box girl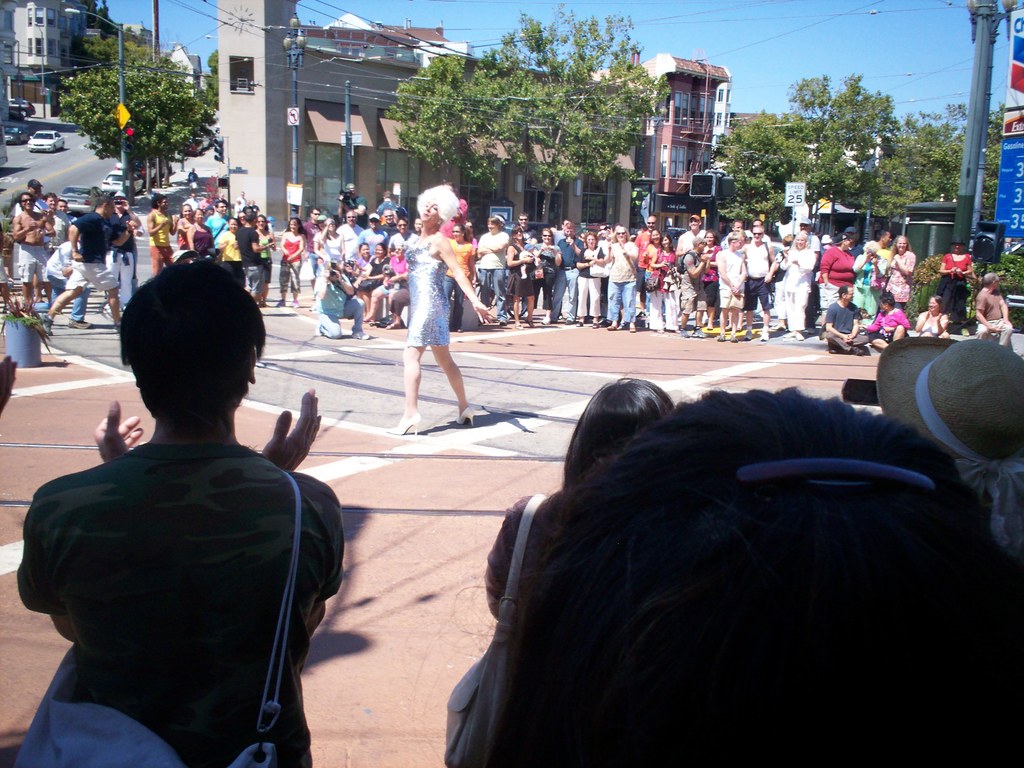
(x1=257, y1=218, x2=278, y2=298)
